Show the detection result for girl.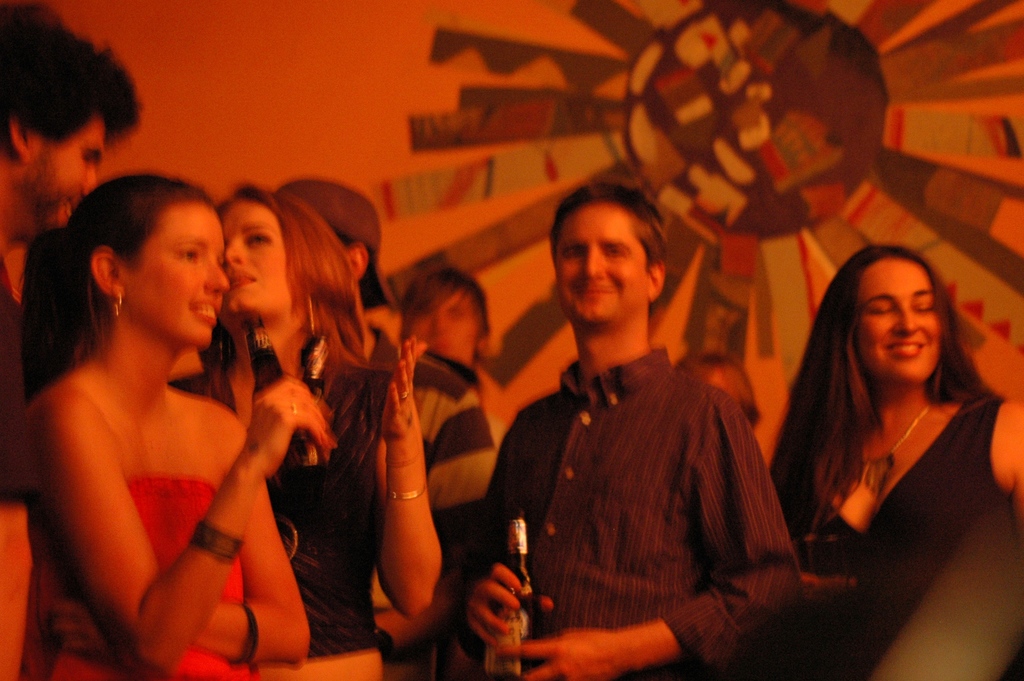
(177, 182, 444, 680).
